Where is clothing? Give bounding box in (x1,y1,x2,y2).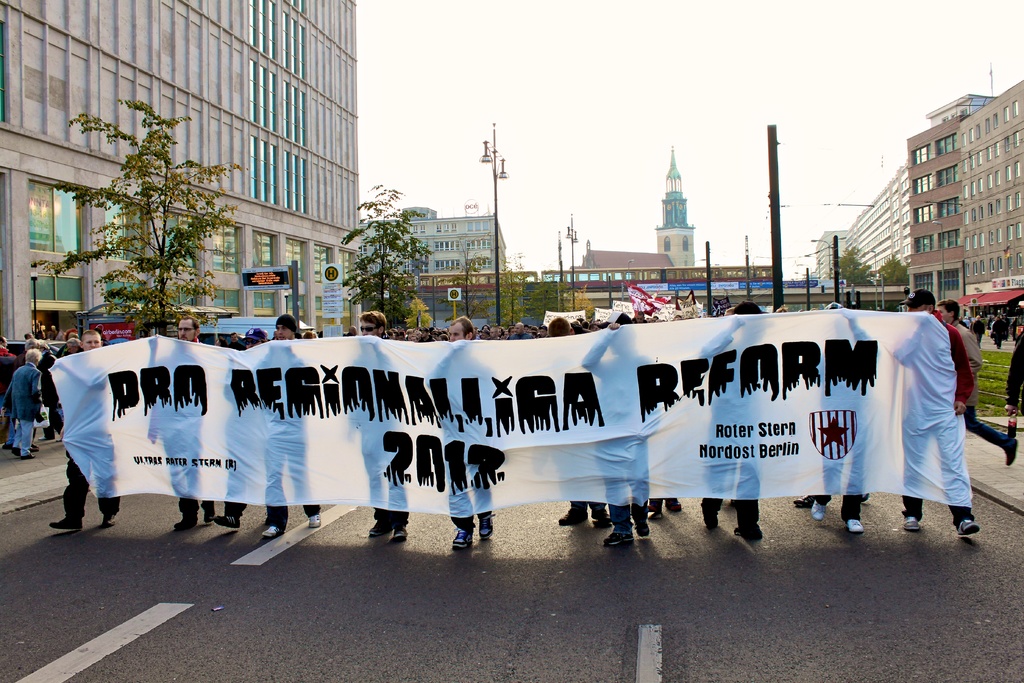
(563,500,587,518).
